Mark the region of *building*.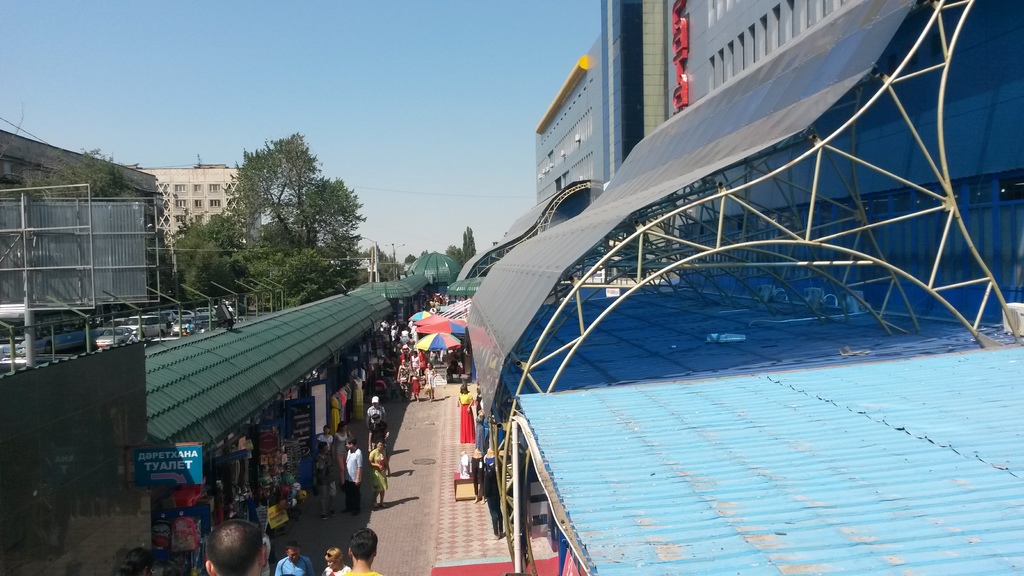
Region: l=134, t=163, r=261, b=279.
